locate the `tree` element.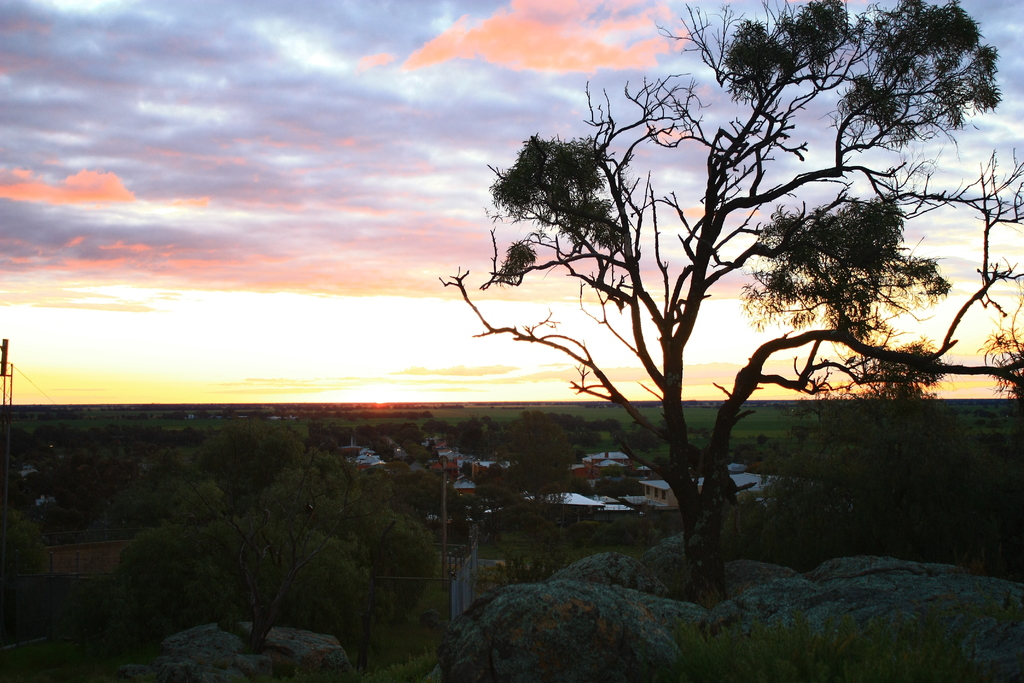
Element bbox: (x1=73, y1=416, x2=471, y2=682).
